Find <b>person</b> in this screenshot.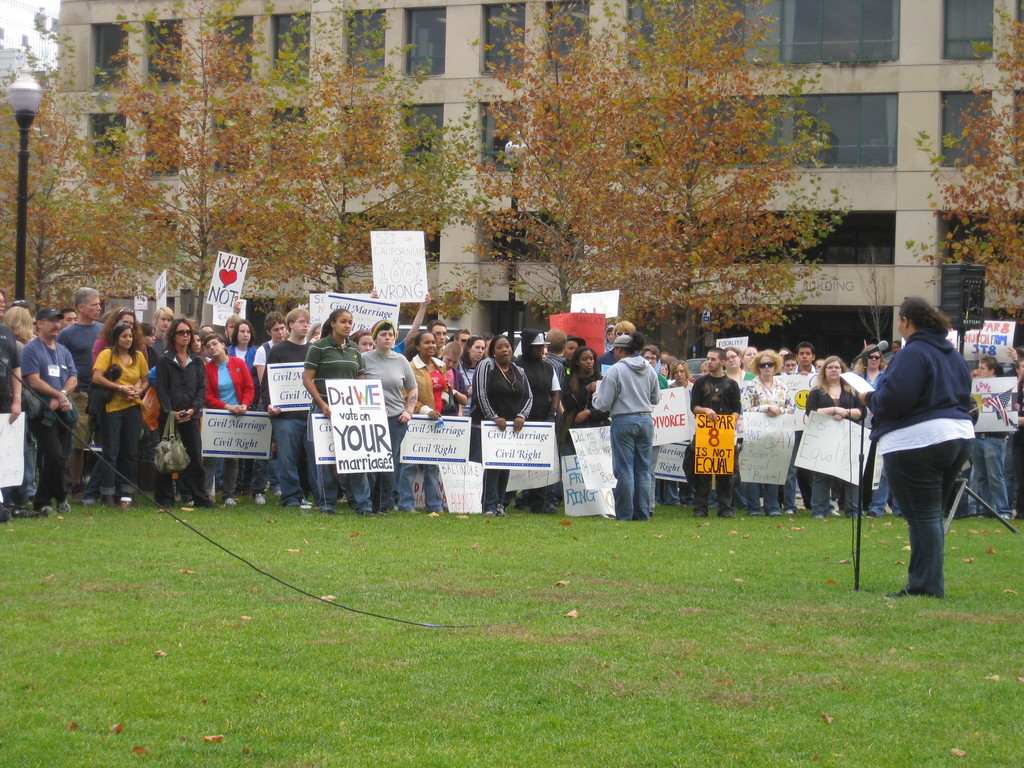
The bounding box for <b>person</b> is locate(308, 323, 318, 340).
